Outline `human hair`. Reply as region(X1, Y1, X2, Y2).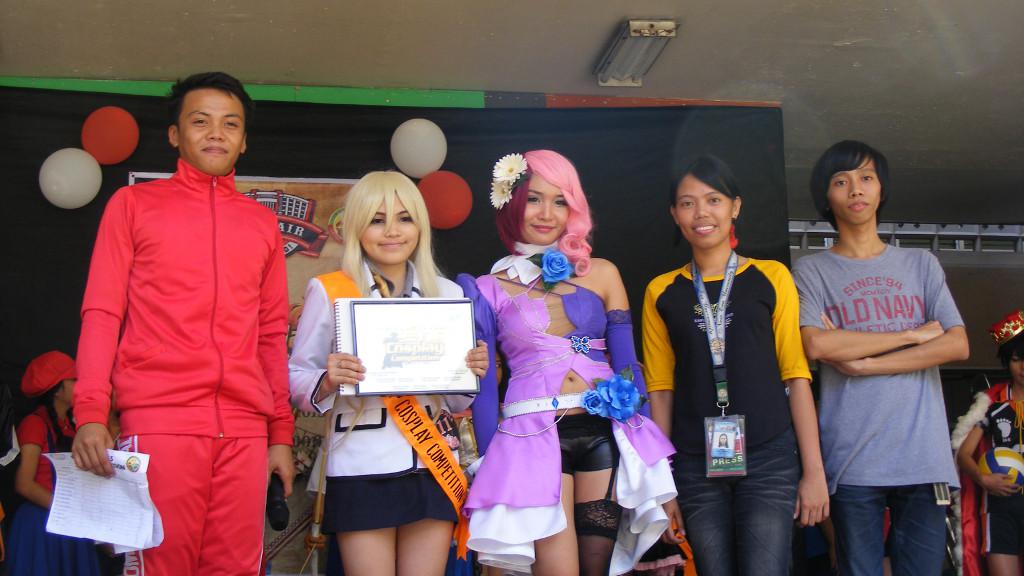
region(28, 379, 86, 450).
